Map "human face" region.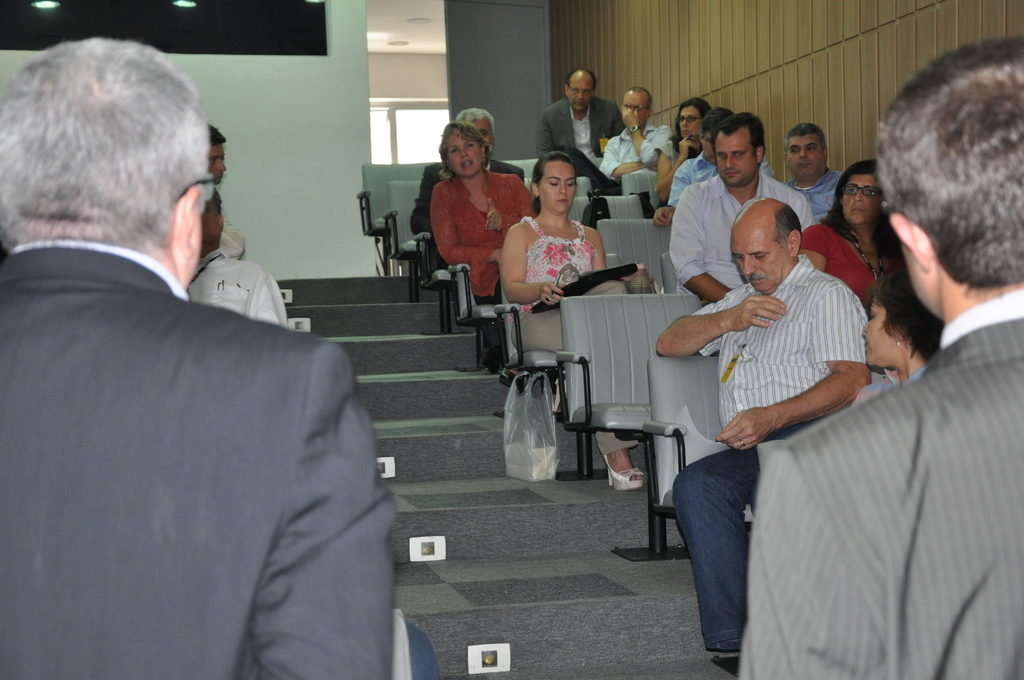
Mapped to 568,79,594,110.
